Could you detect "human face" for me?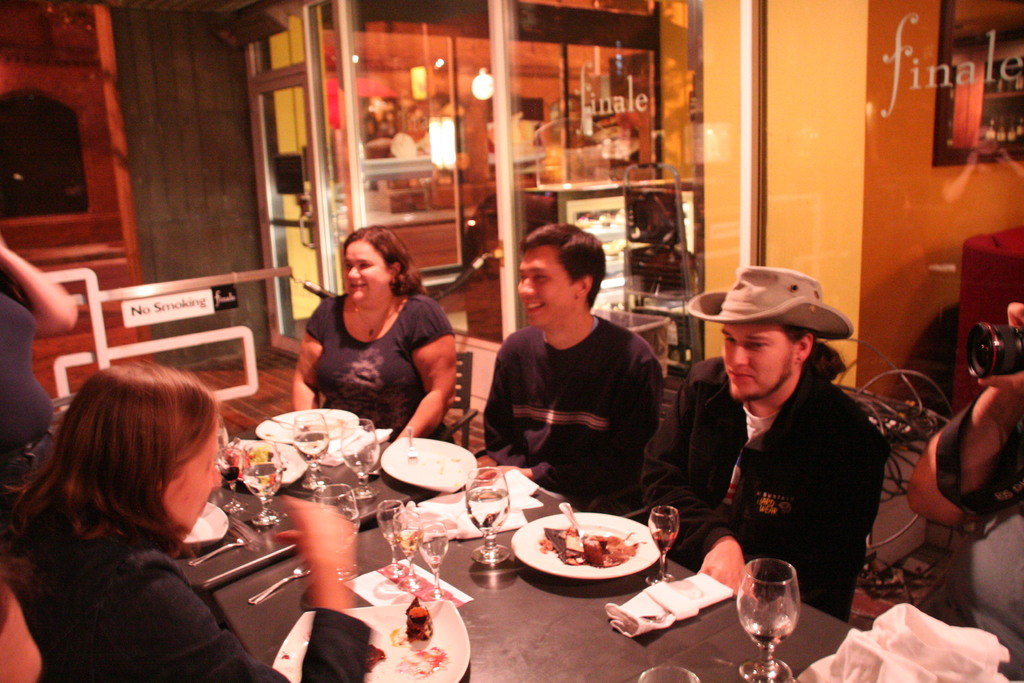
Detection result: (x1=722, y1=324, x2=802, y2=402).
